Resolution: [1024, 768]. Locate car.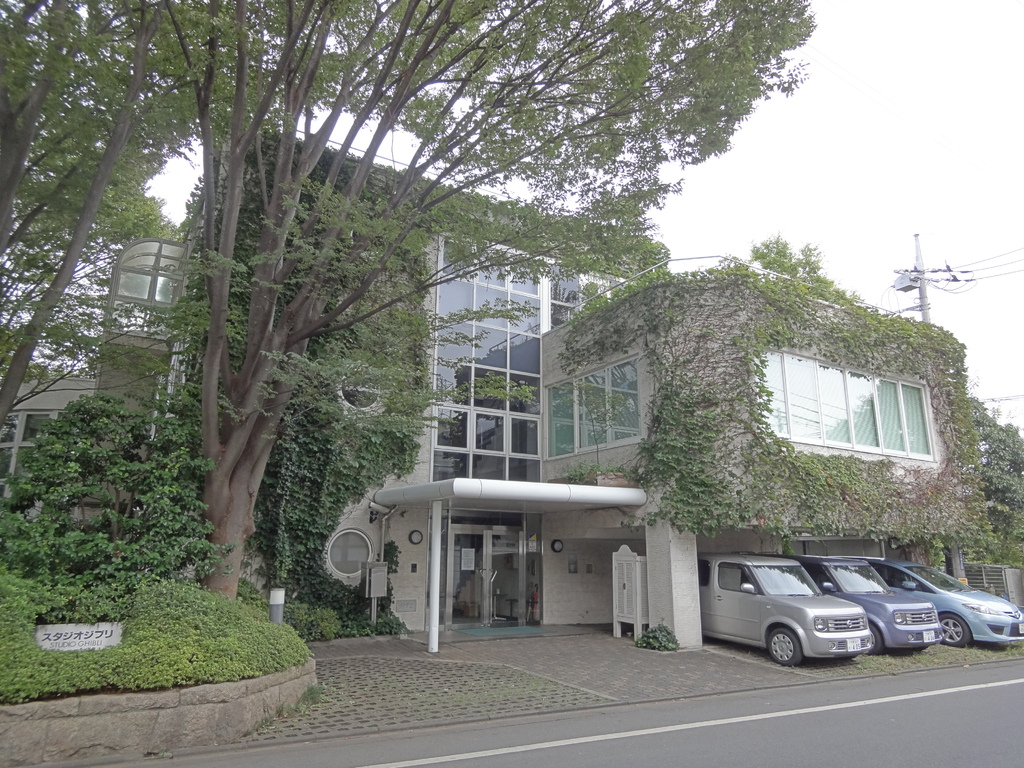
870:558:1023:640.
